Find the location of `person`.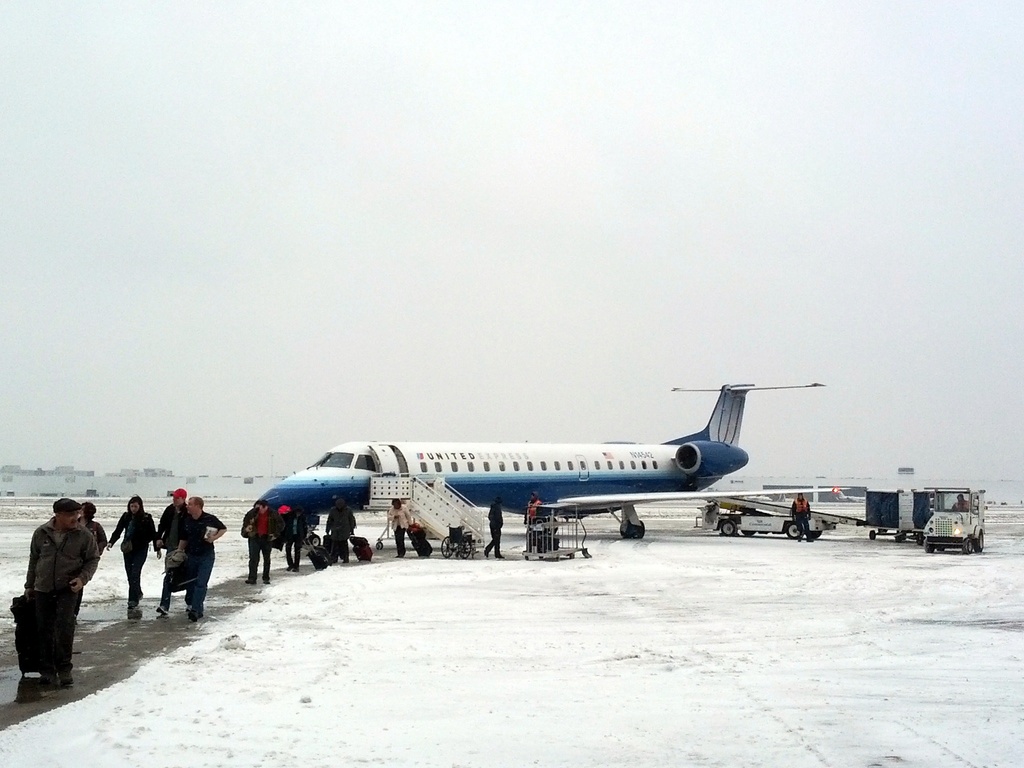
Location: Rect(105, 498, 161, 621).
